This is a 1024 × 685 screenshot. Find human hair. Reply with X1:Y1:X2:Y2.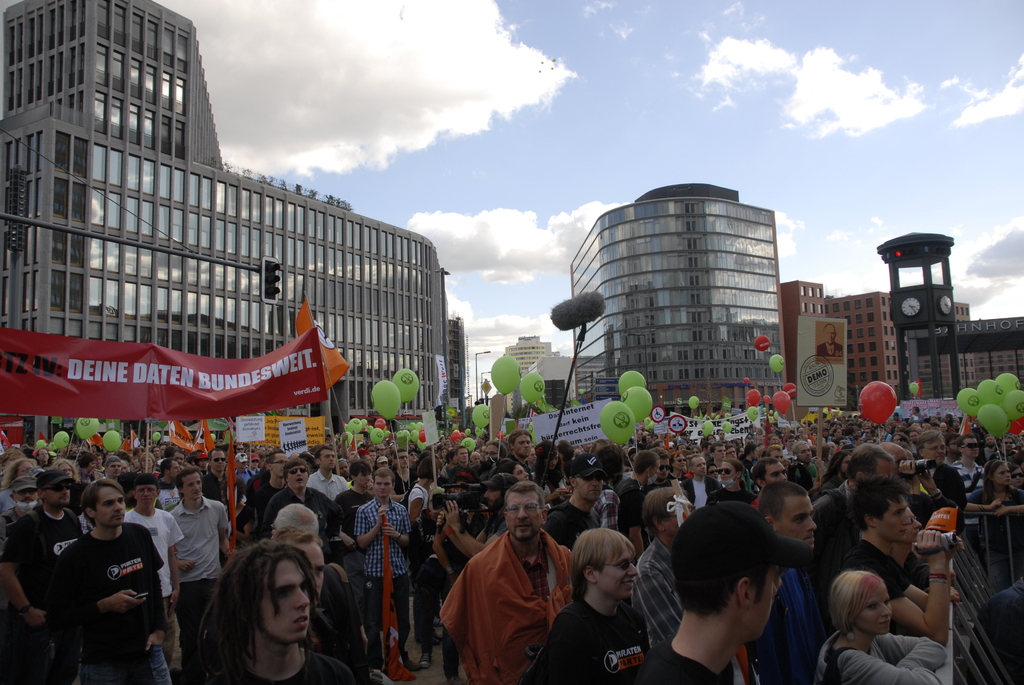
271:498:325:546.
